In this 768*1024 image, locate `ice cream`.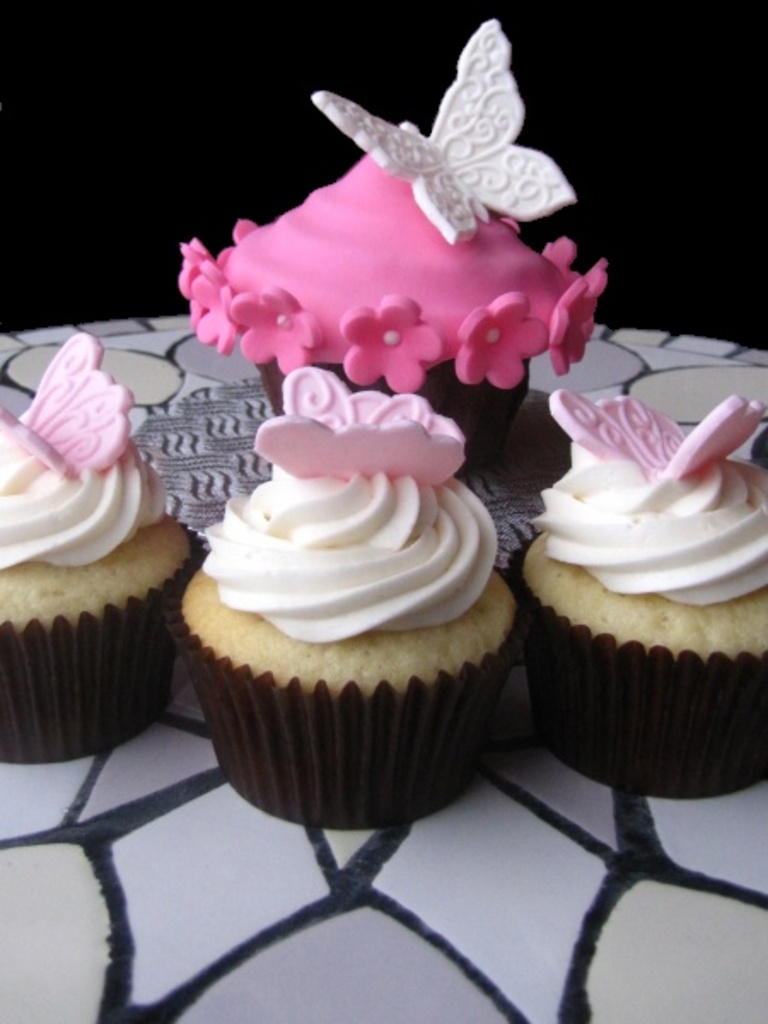
Bounding box: BBox(157, 10, 608, 384).
